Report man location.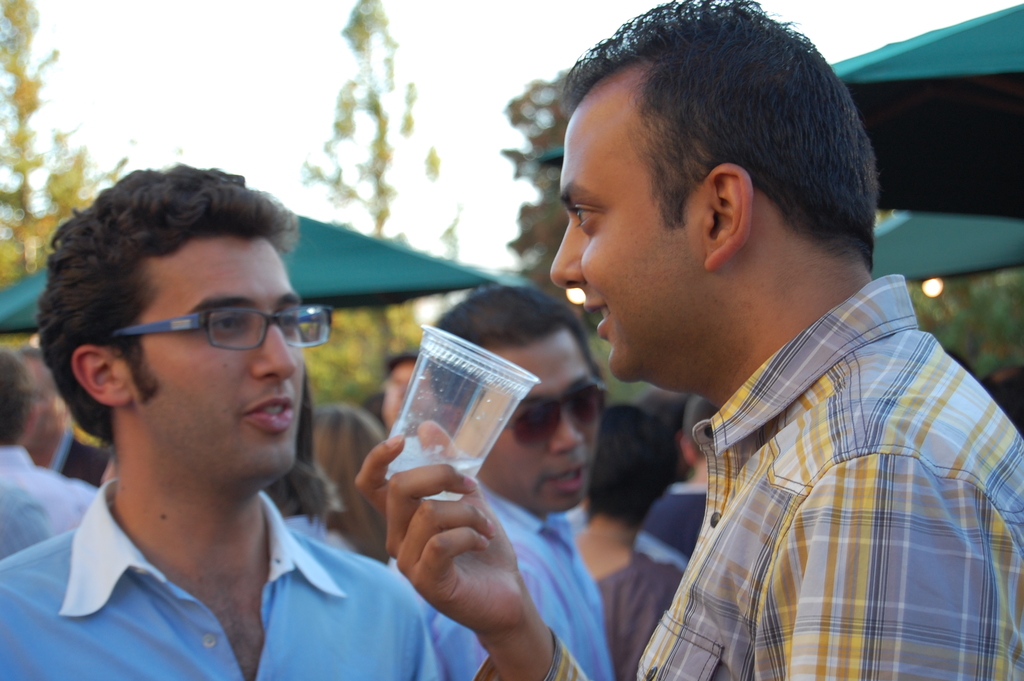
Report: x1=387 y1=281 x2=614 y2=680.
